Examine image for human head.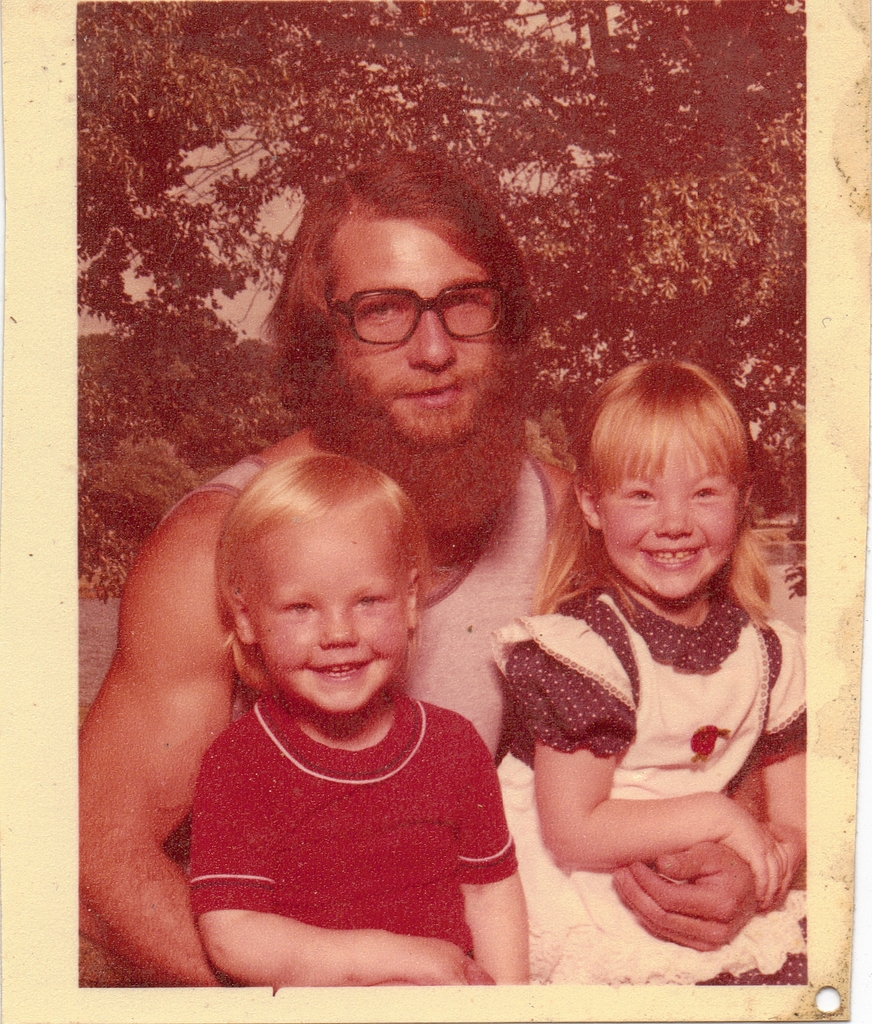
Examination result: (259,177,564,480).
